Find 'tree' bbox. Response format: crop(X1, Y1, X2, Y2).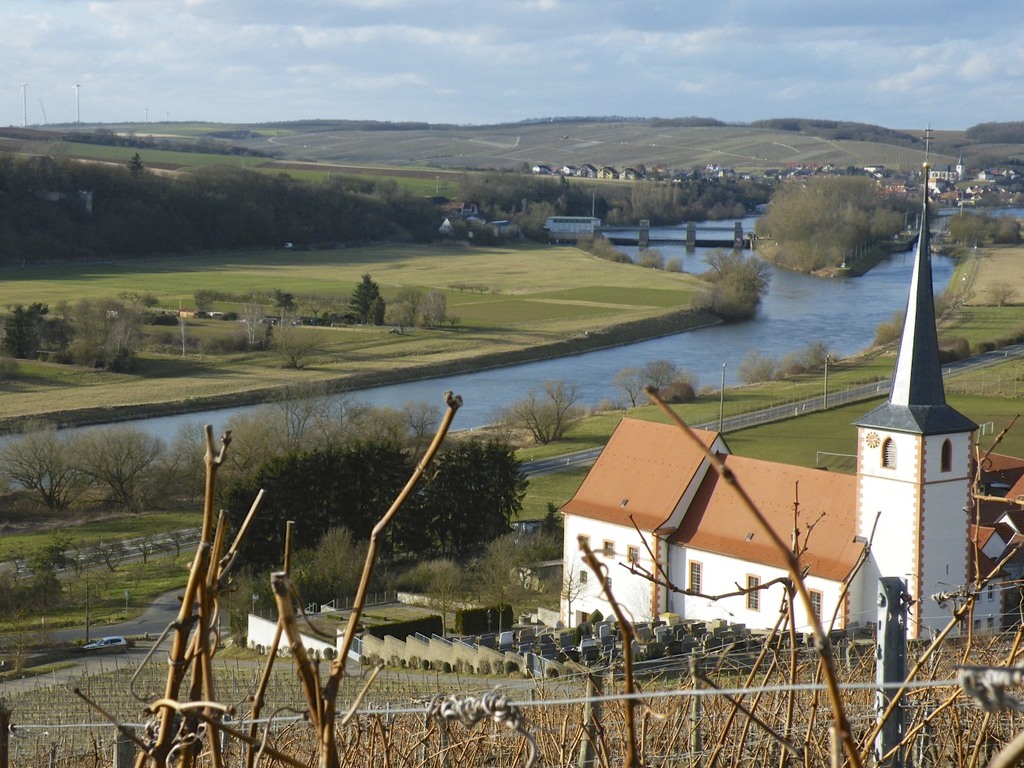
crop(311, 522, 357, 610).
